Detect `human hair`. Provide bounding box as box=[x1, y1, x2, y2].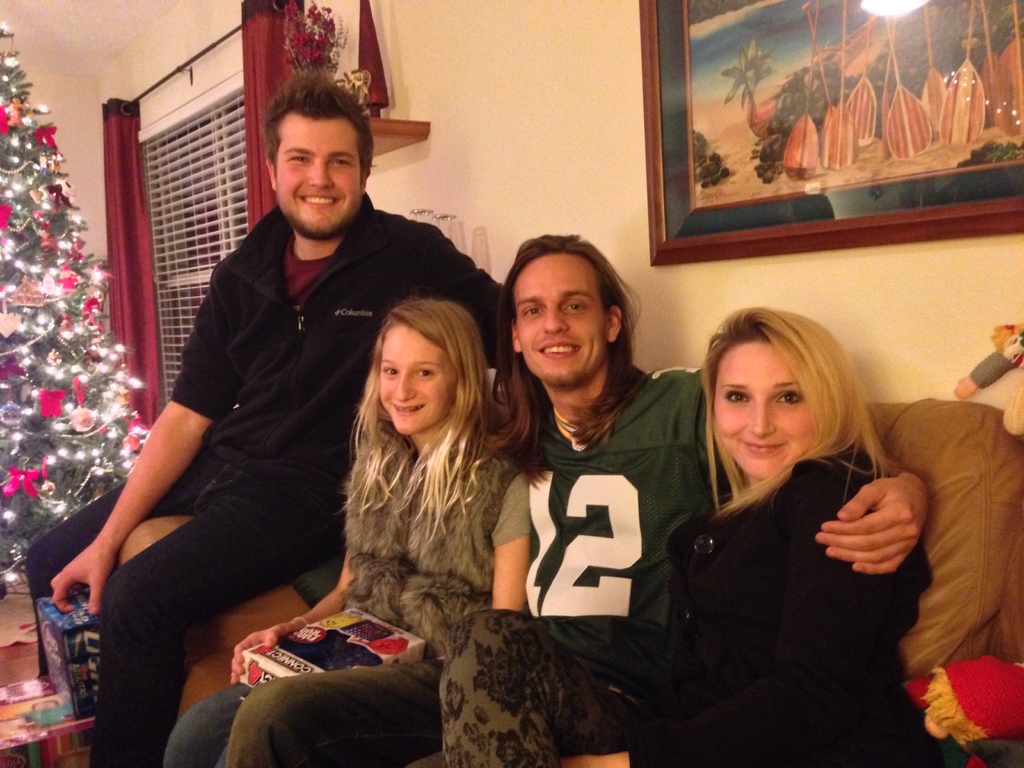
box=[262, 68, 376, 180].
